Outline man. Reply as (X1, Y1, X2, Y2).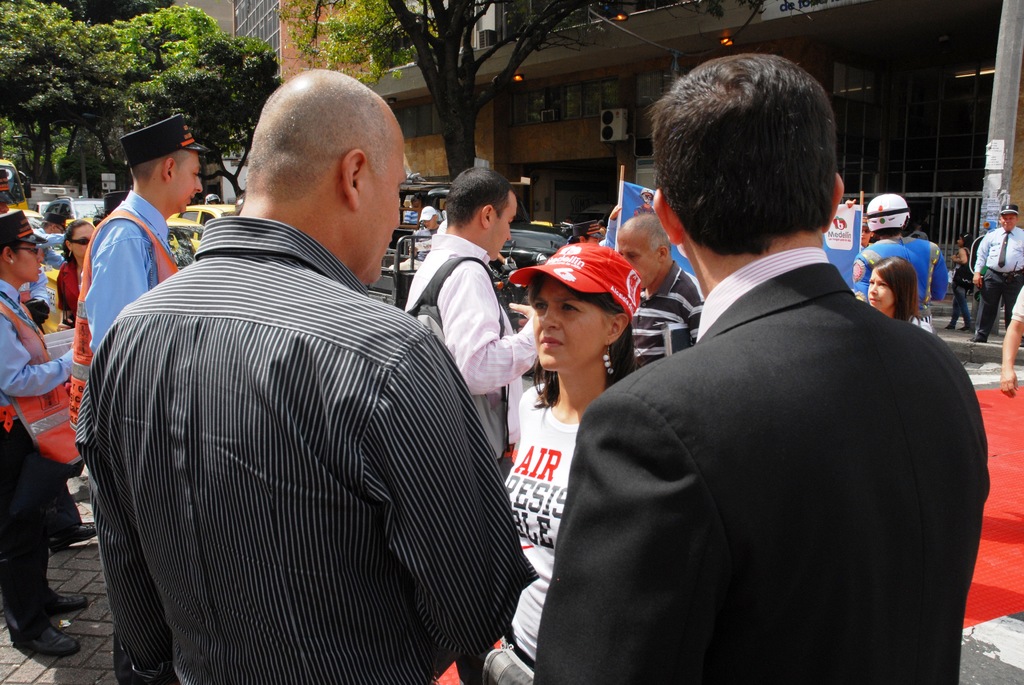
(395, 164, 539, 684).
